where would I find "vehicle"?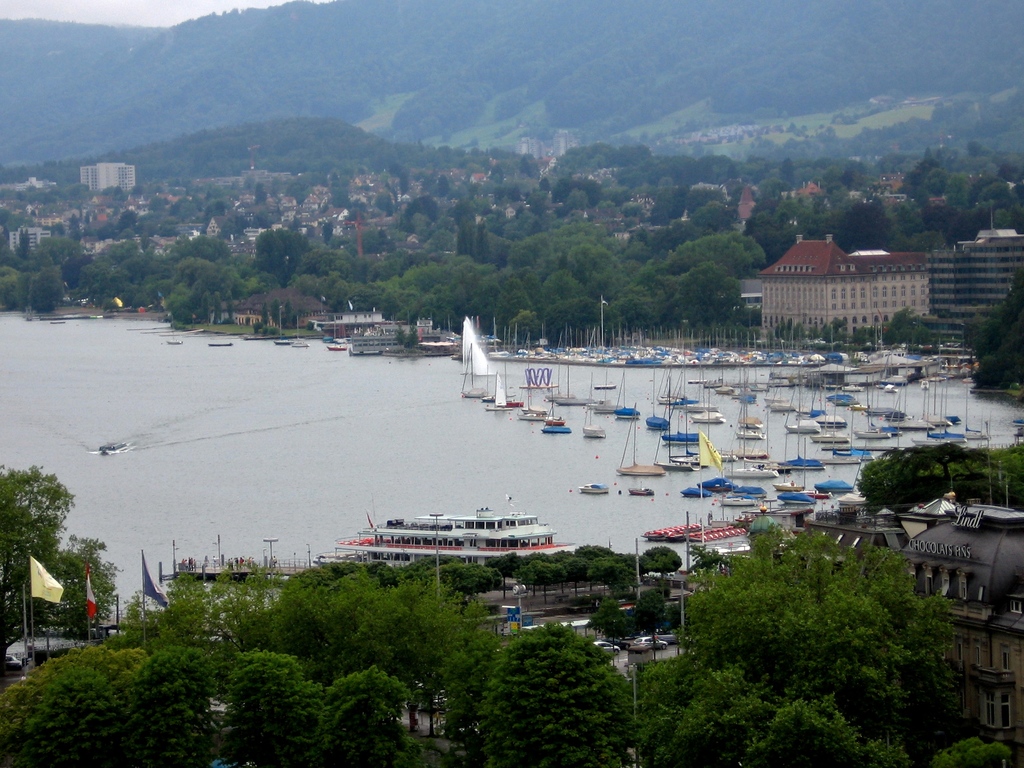
At x1=163 y1=339 x2=184 y2=346.
